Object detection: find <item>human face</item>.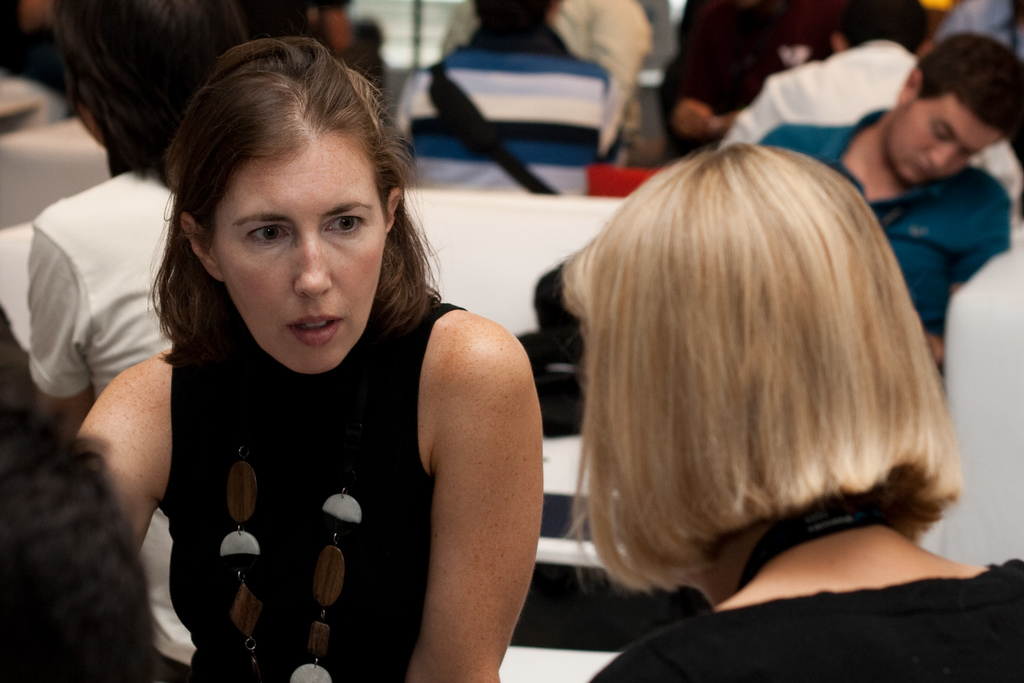
crop(207, 121, 388, 374).
